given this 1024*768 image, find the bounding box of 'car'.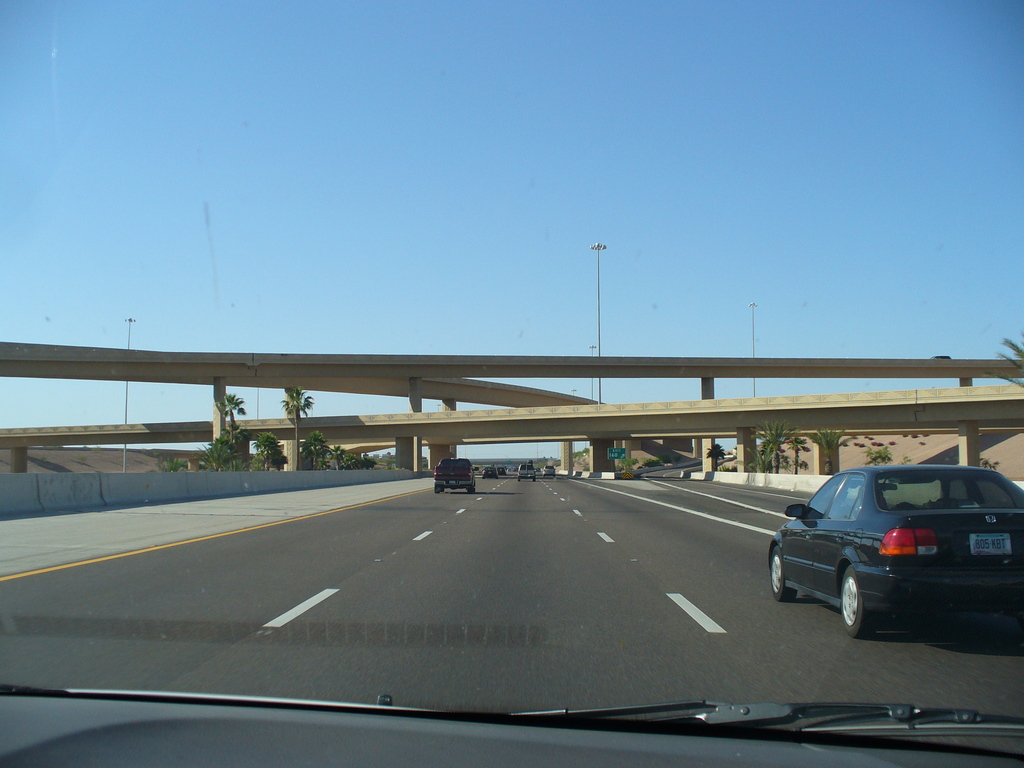
{"left": 497, "top": 465, "right": 505, "bottom": 476}.
